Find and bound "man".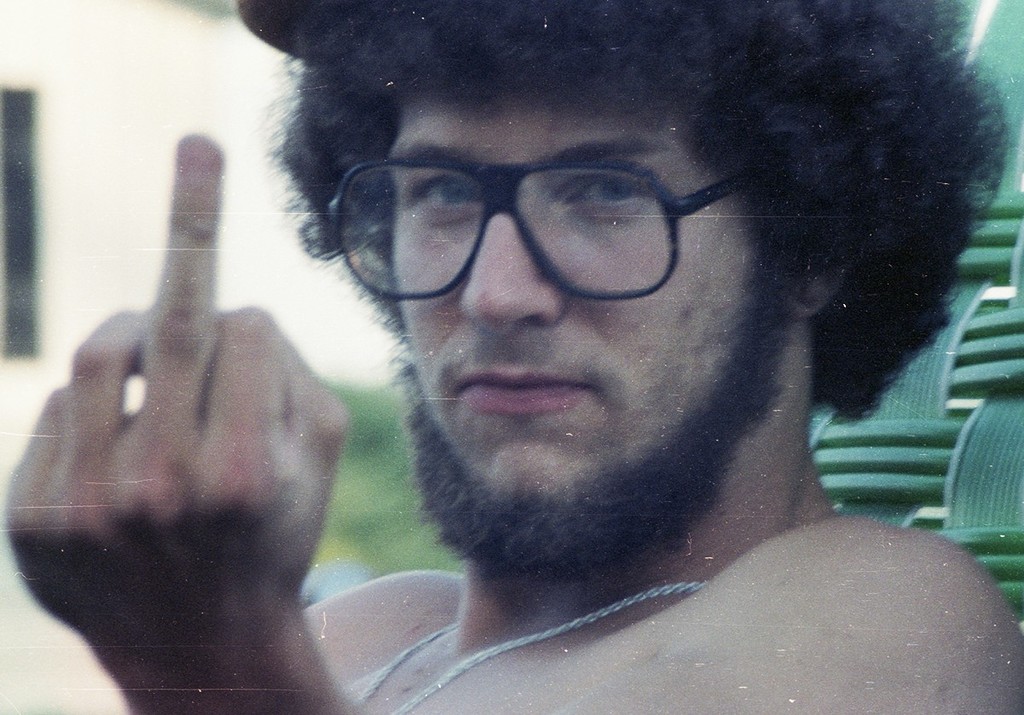
Bound: {"x1": 0, "y1": 0, "x2": 1023, "y2": 712}.
